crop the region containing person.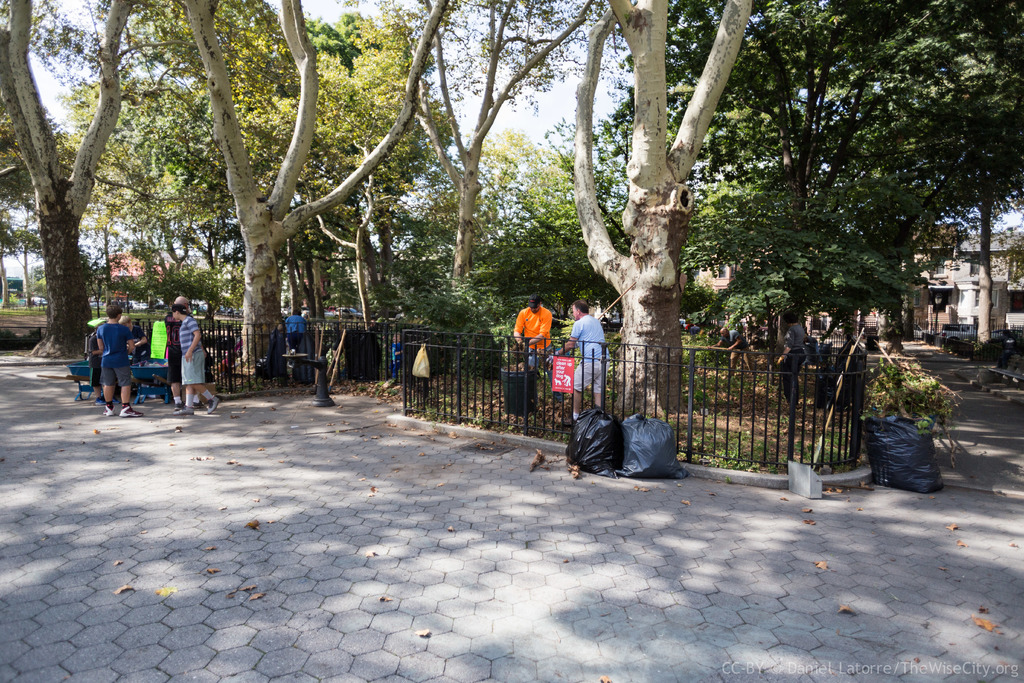
Crop region: [left=288, top=308, right=308, bottom=353].
